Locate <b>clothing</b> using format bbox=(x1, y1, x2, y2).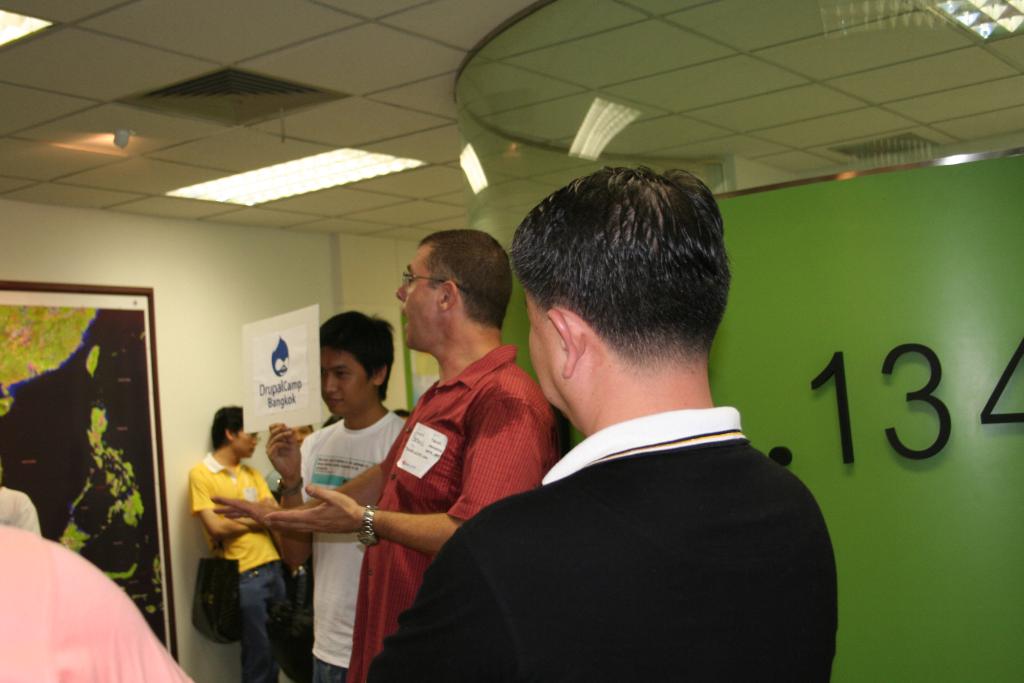
bbox=(298, 407, 449, 682).
